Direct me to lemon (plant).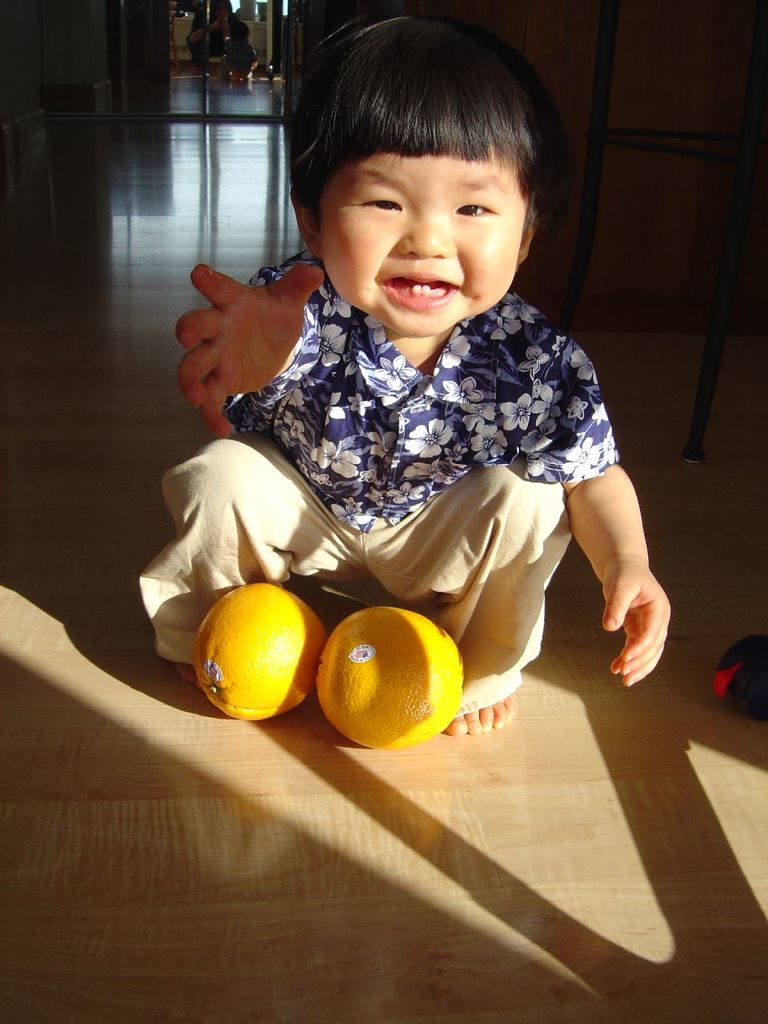
Direction: <box>205,581,322,722</box>.
